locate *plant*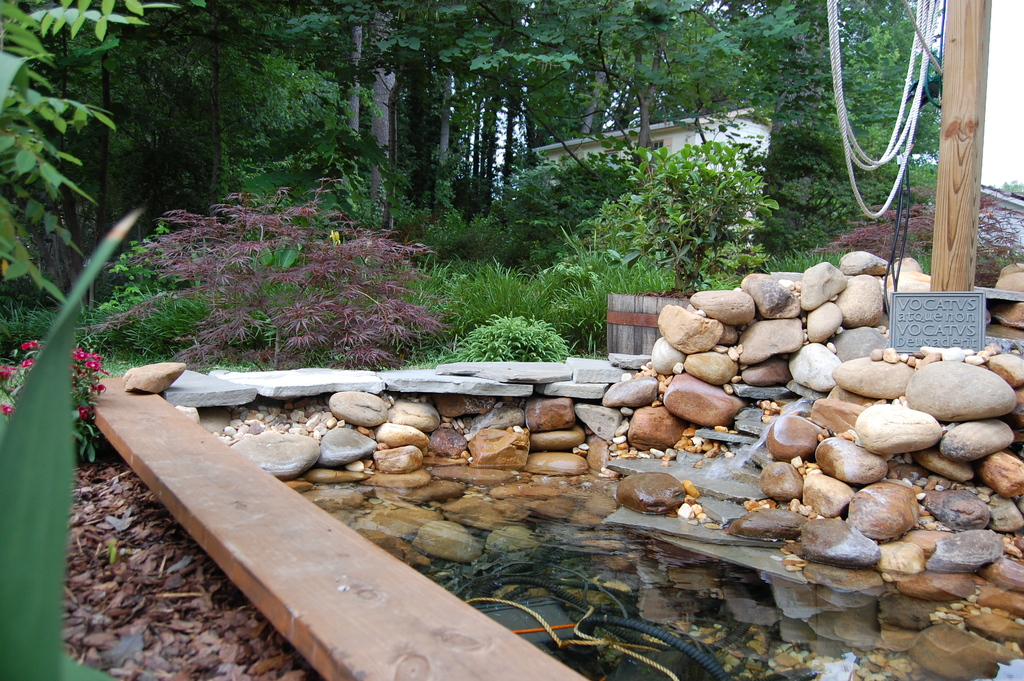
box=[10, 0, 116, 302]
